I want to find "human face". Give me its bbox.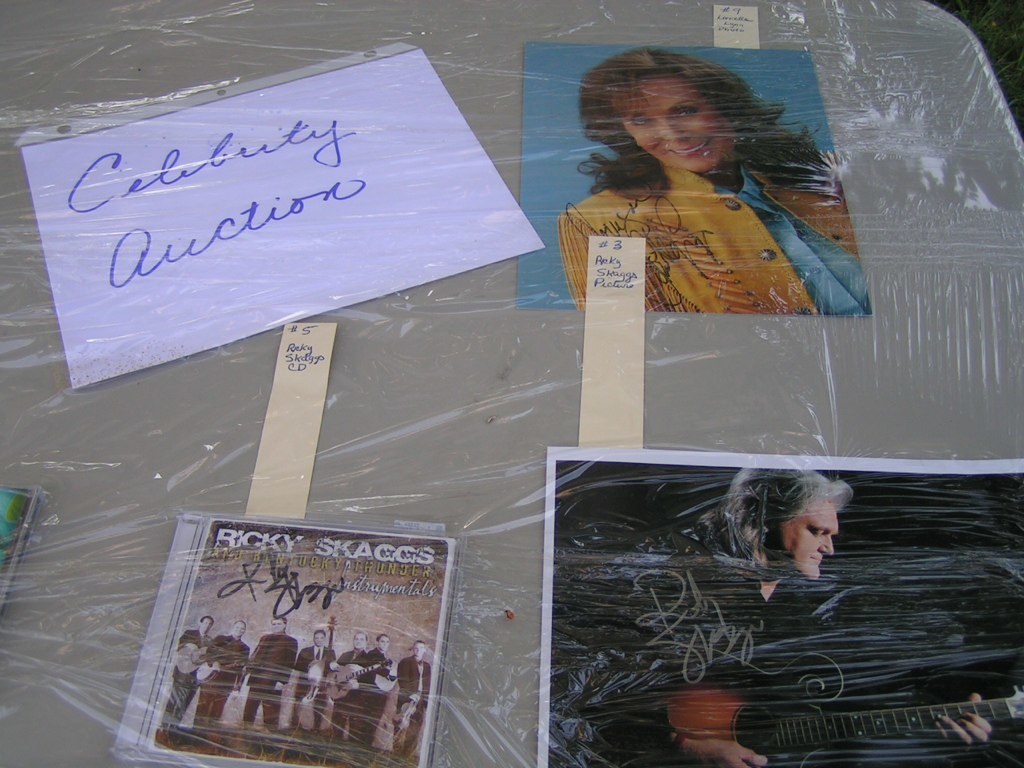
231/624/244/637.
